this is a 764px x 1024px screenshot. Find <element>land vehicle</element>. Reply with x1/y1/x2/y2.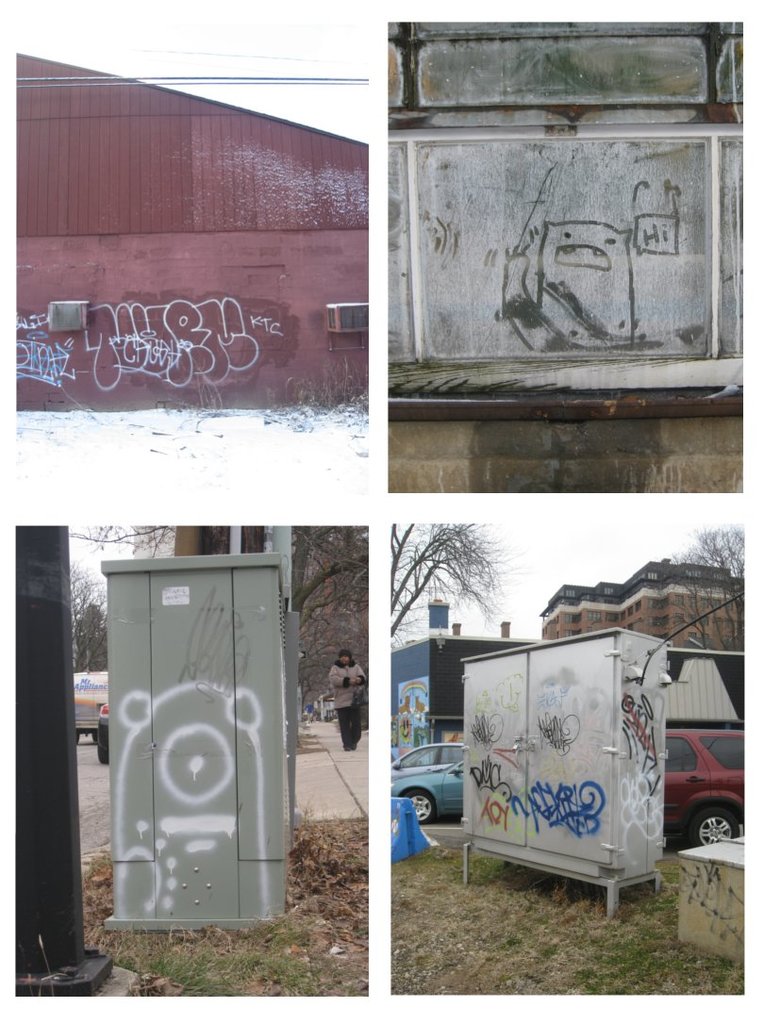
666/730/745/849.
